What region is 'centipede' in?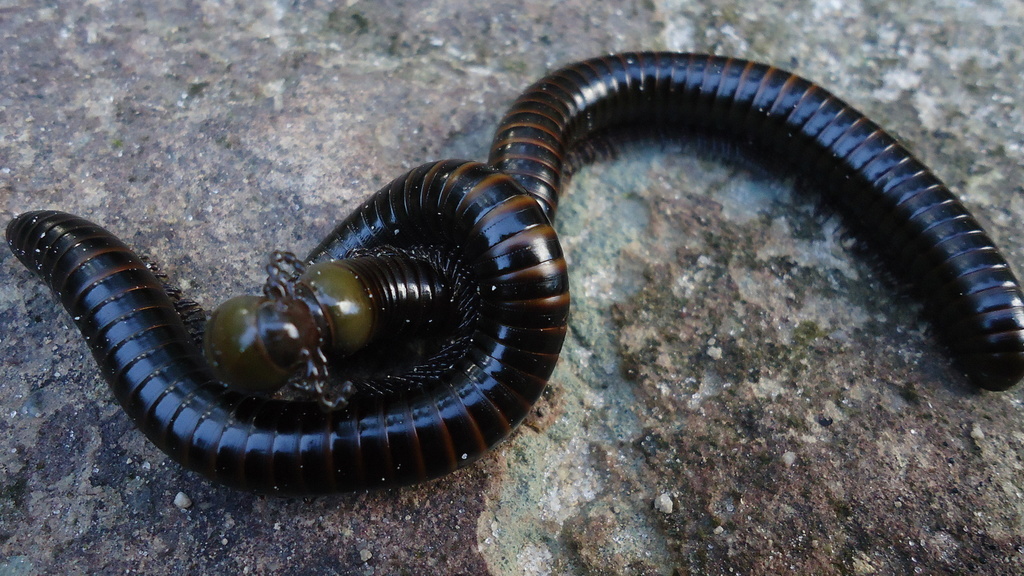
[x1=488, y1=47, x2=1023, y2=392].
